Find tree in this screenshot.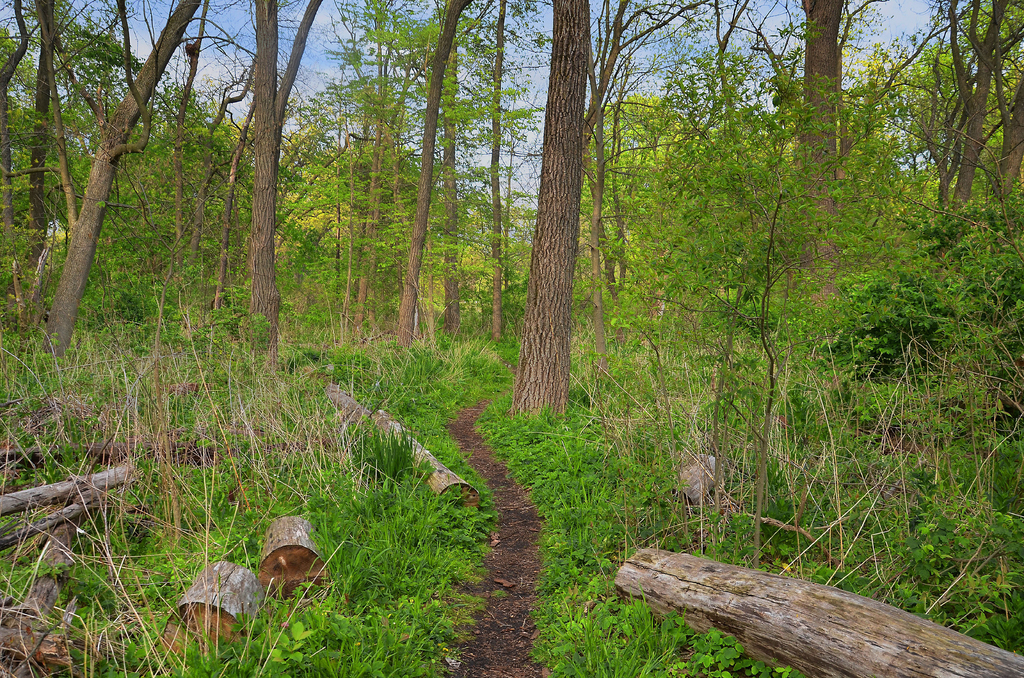
The bounding box for tree is <box>507,0,707,419</box>.
